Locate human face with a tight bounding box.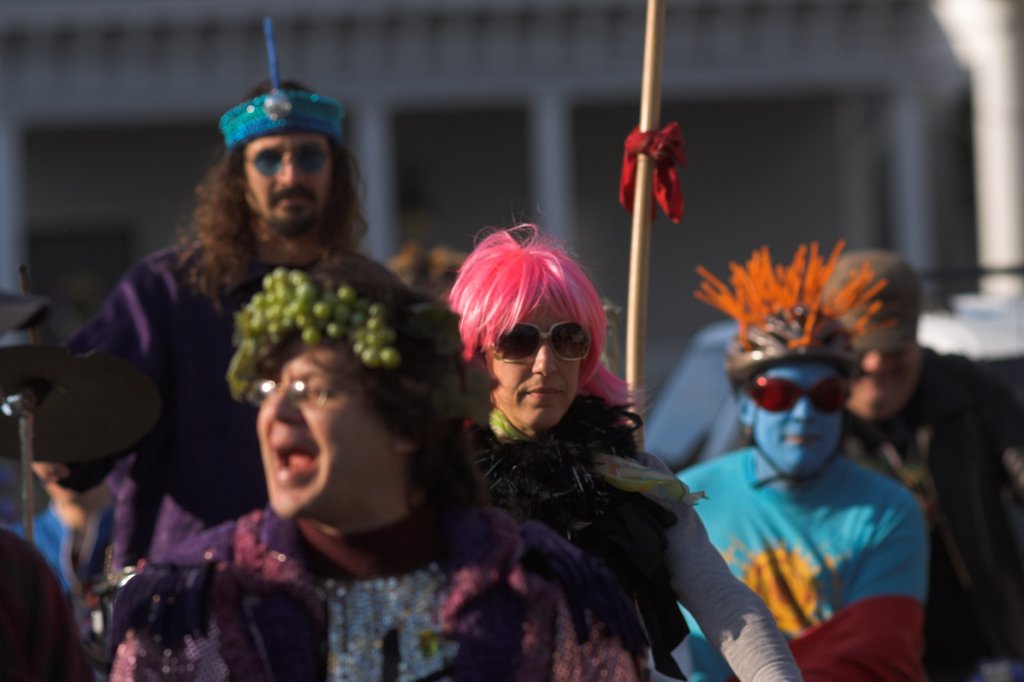
rect(755, 361, 842, 475).
